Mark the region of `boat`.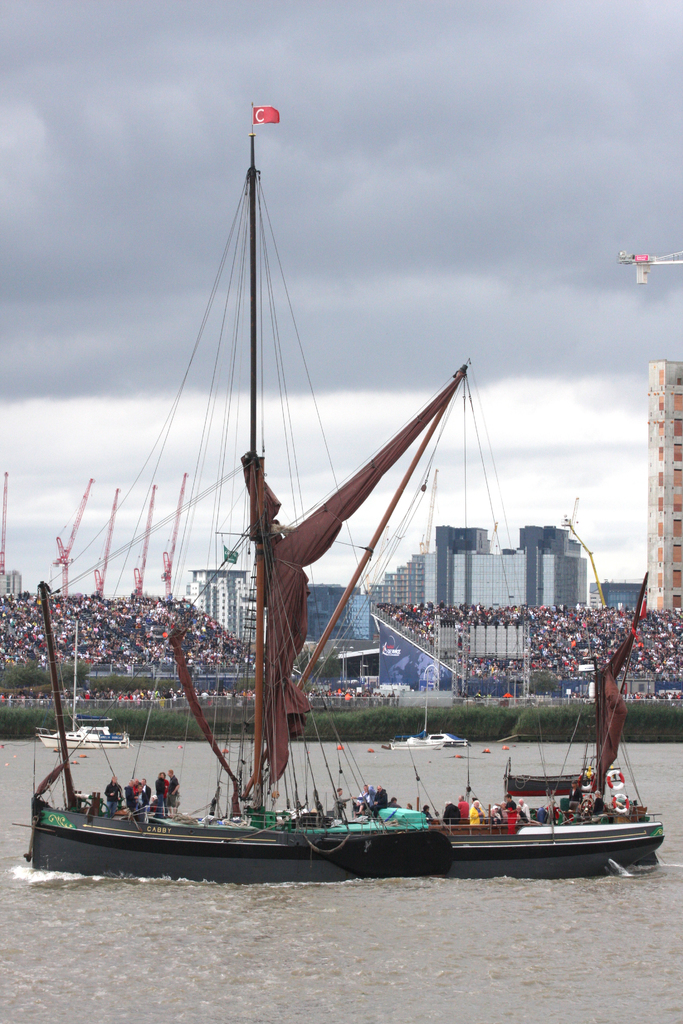
Region: rect(36, 614, 132, 752).
